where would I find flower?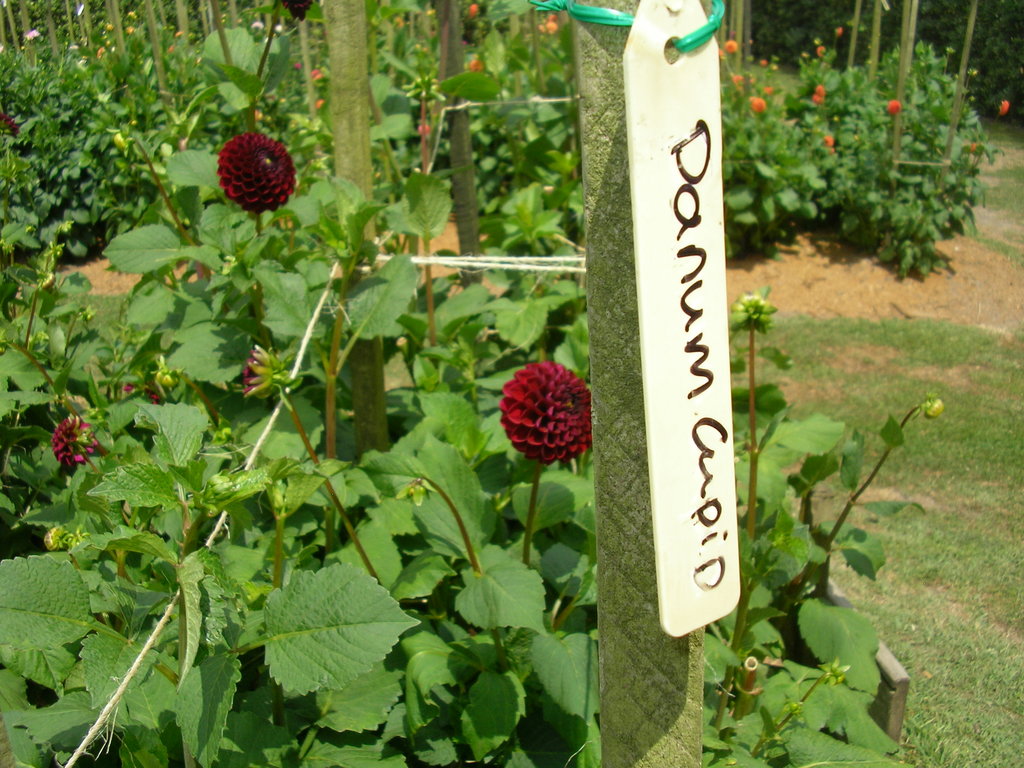
At crop(220, 132, 294, 218).
